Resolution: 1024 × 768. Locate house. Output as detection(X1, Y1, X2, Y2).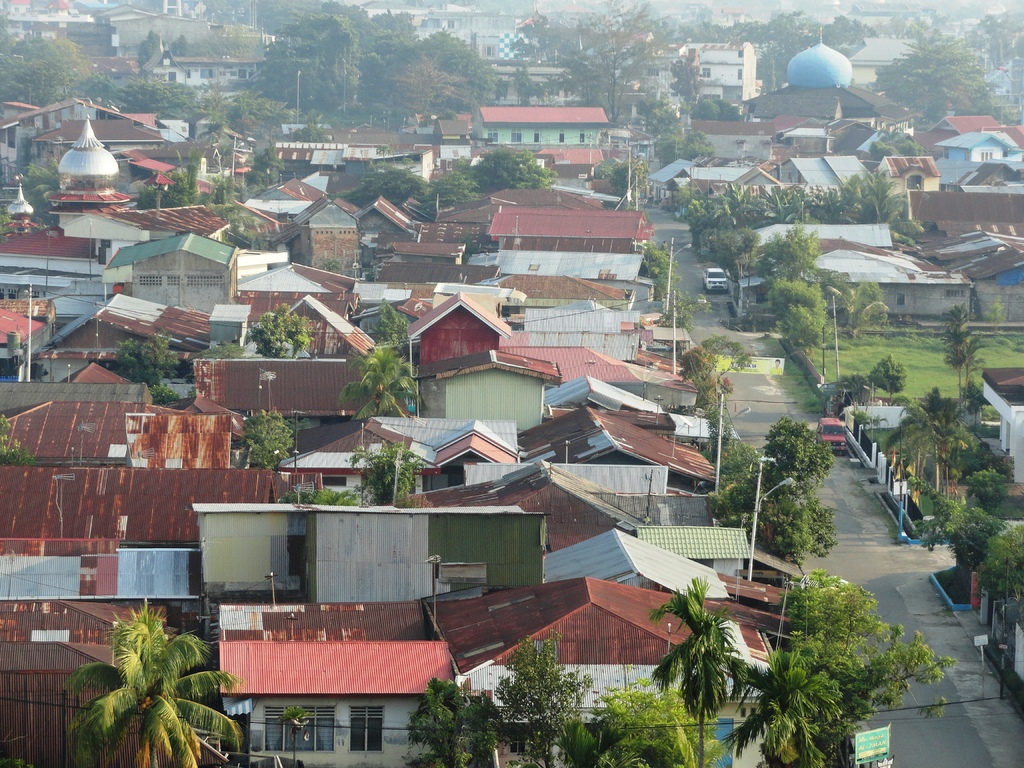
detection(205, 602, 460, 767).
